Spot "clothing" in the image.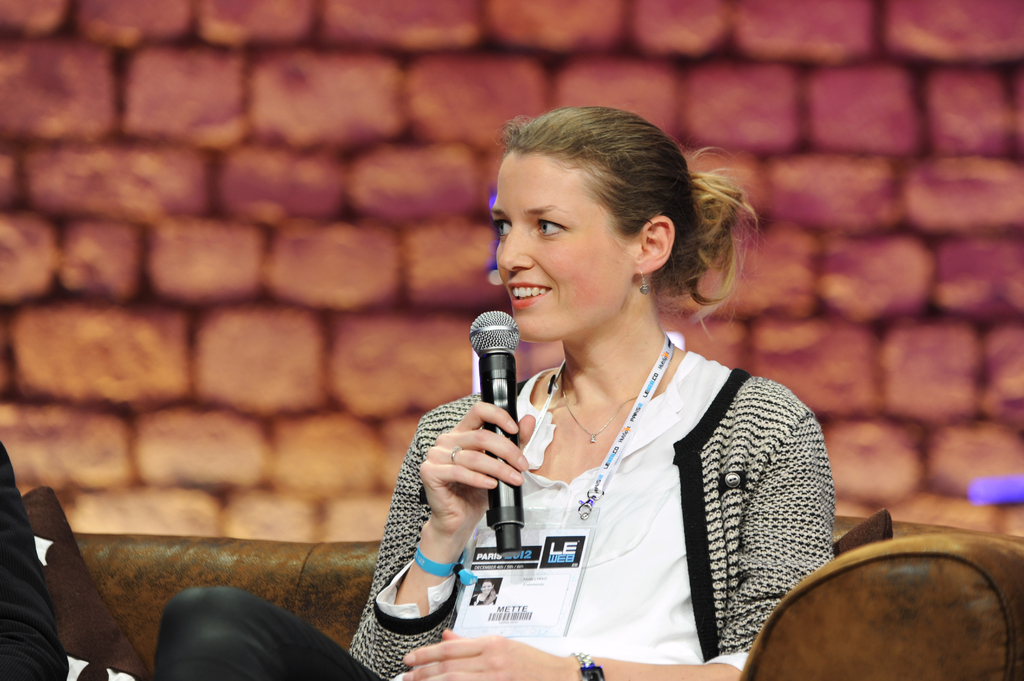
"clothing" found at crop(0, 436, 72, 680).
